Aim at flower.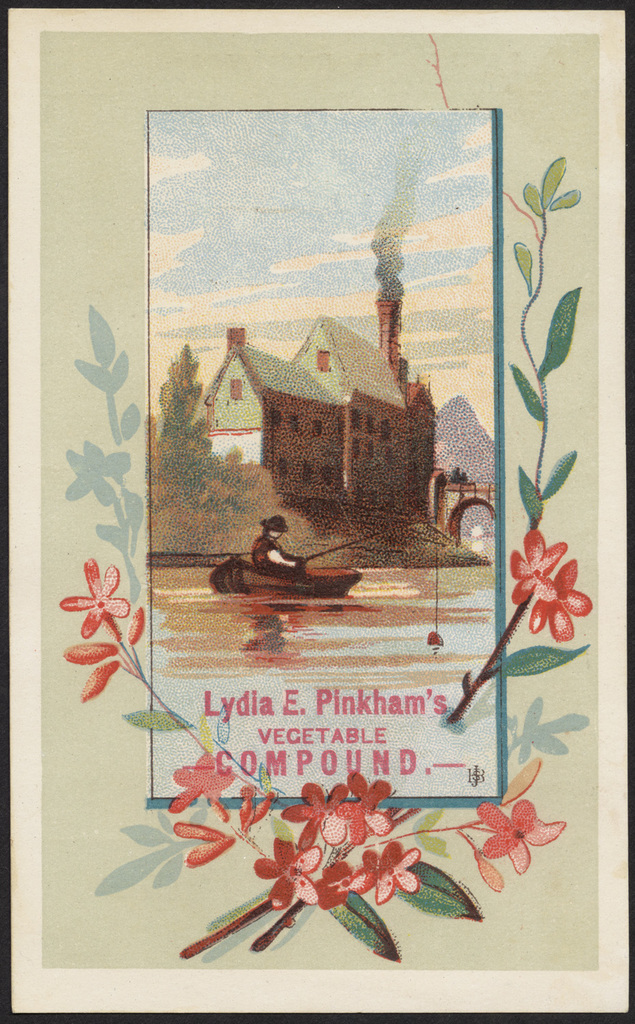
Aimed at <region>525, 560, 590, 644</region>.
